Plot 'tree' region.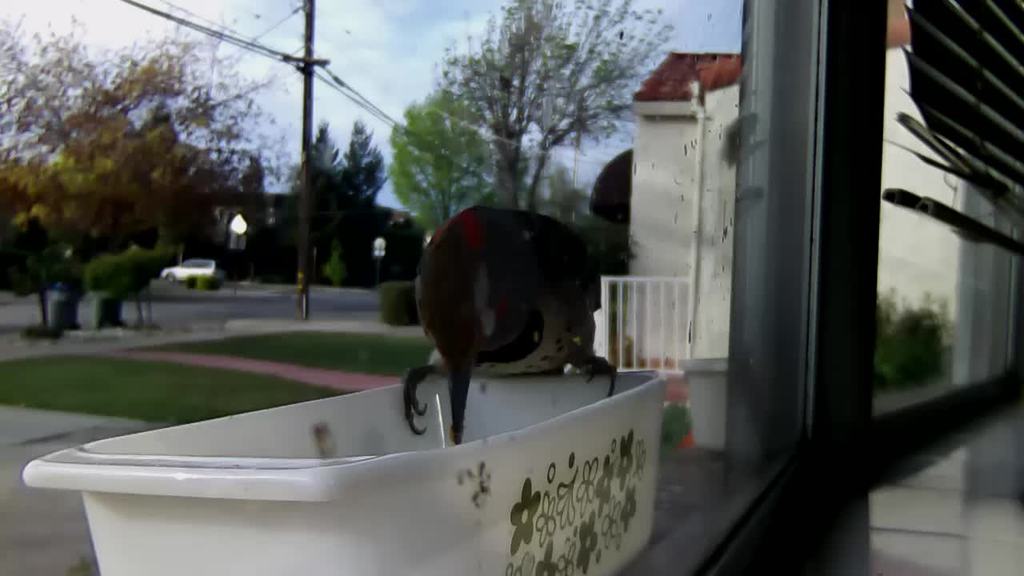
Plotted at Rect(282, 117, 333, 294).
